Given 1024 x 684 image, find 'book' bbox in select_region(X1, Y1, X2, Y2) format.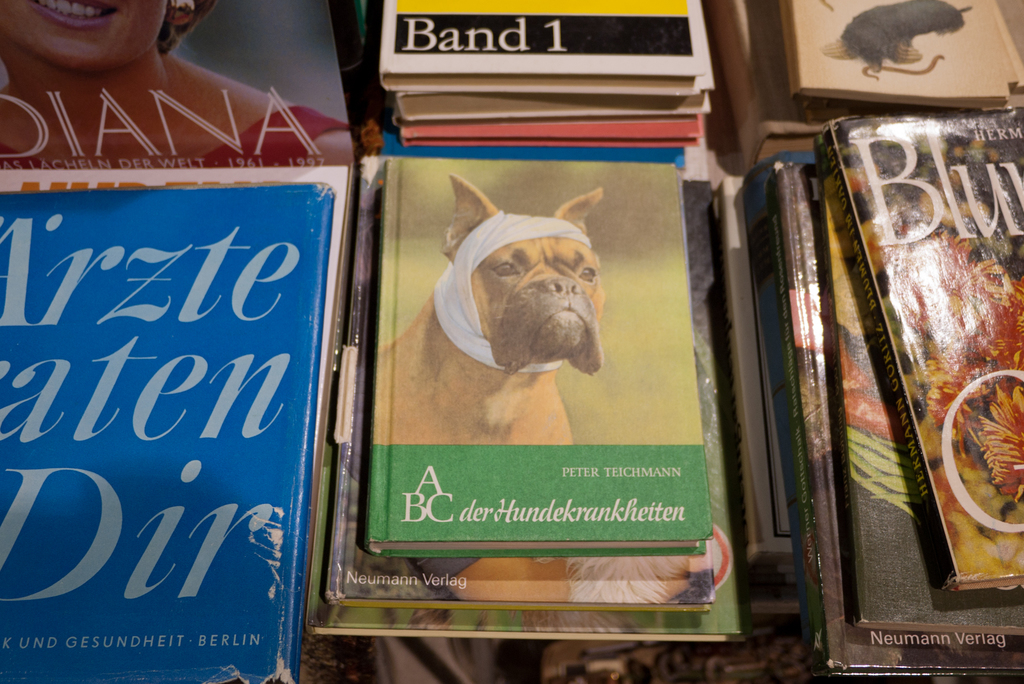
select_region(812, 107, 1023, 589).
